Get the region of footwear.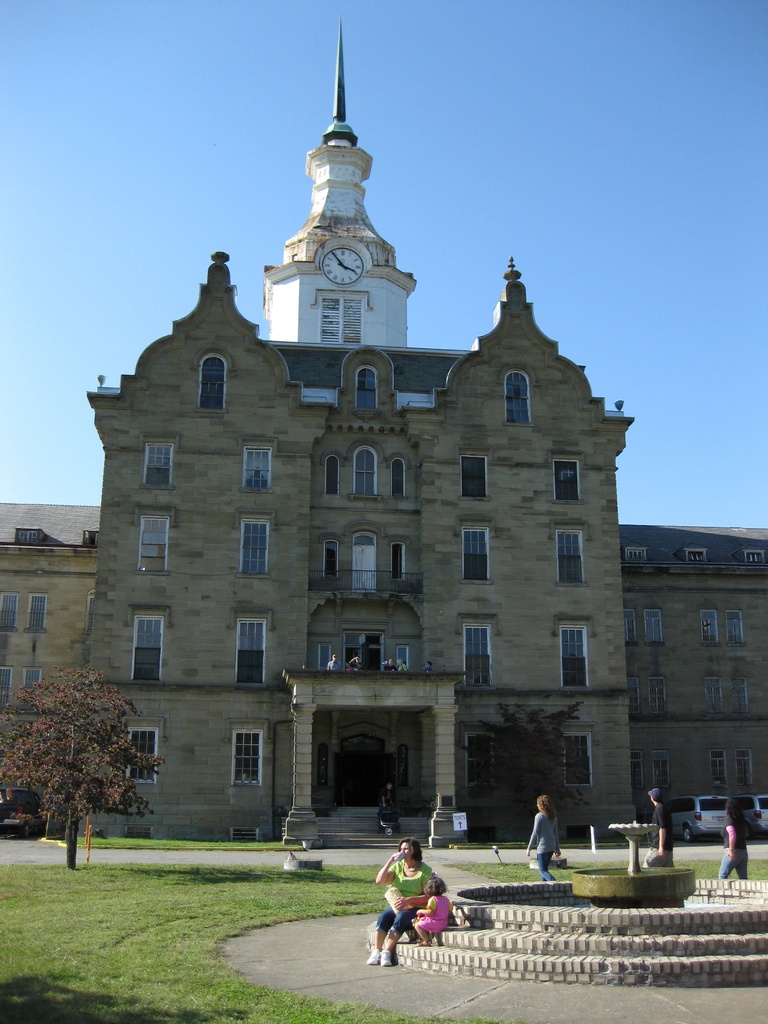
Rect(365, 942, 377, 965).
